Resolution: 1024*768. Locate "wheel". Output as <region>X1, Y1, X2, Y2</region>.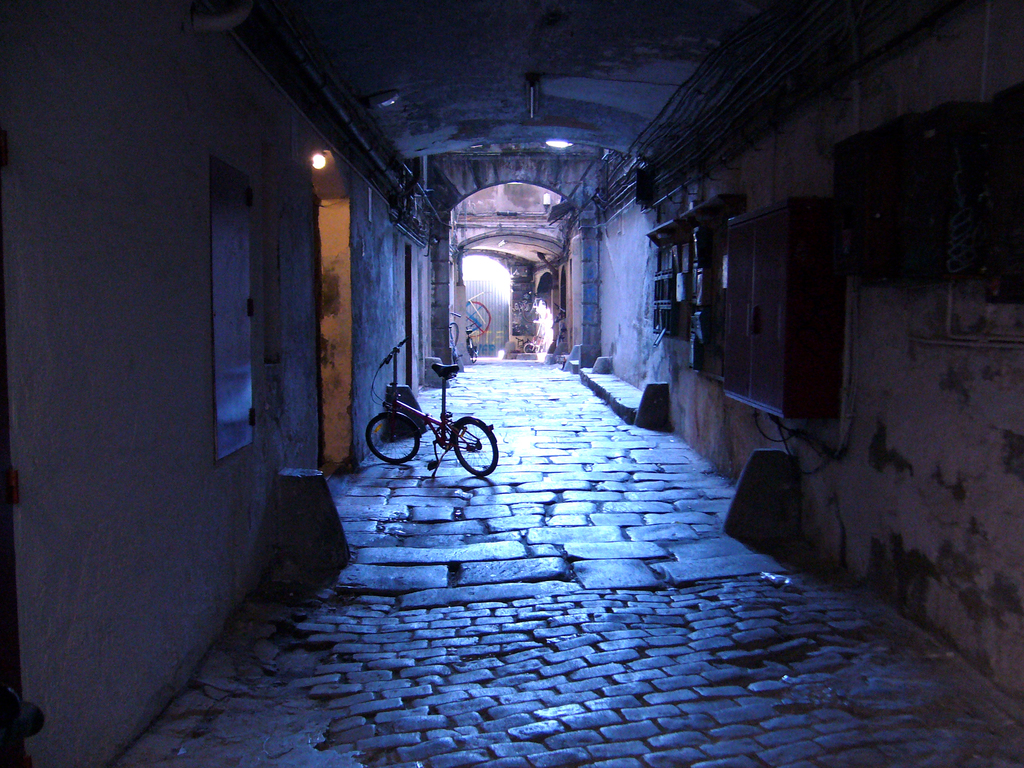
<region>368, 413, 422, 461</region>.
